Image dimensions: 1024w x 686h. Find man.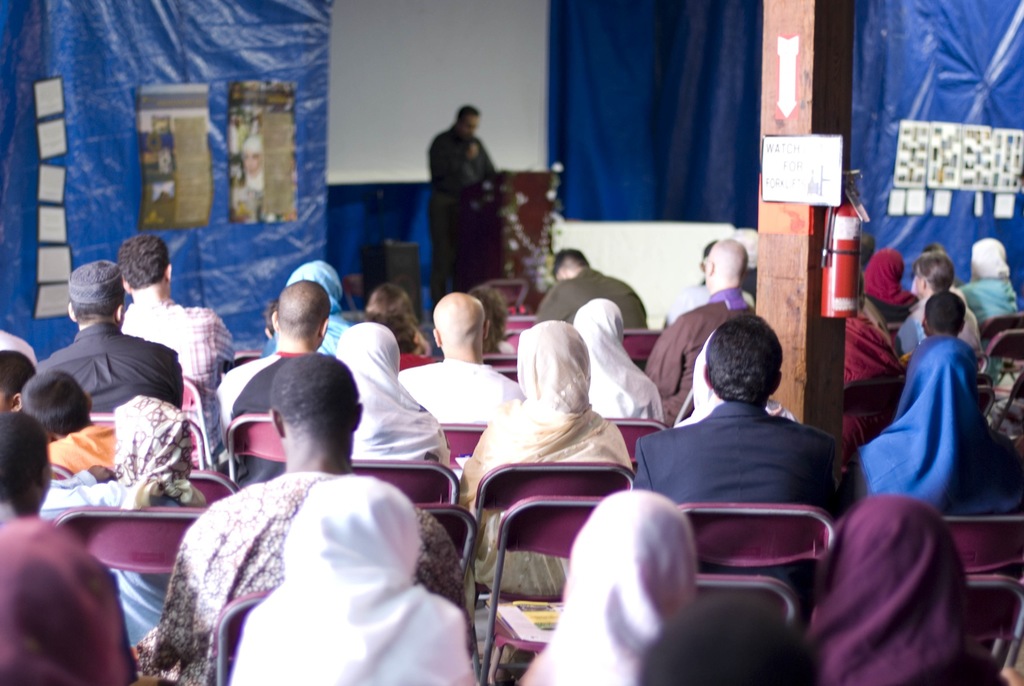
l=426, t=104, r=493, b=293.
